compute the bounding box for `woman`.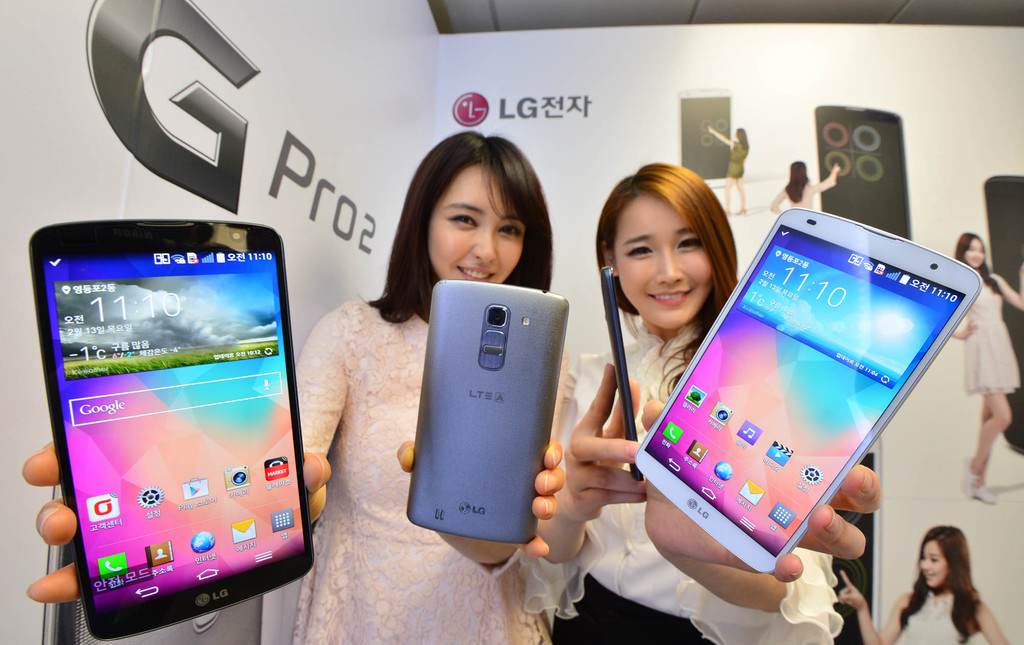
x1=706 y1=123 x2=749 y2=214.
